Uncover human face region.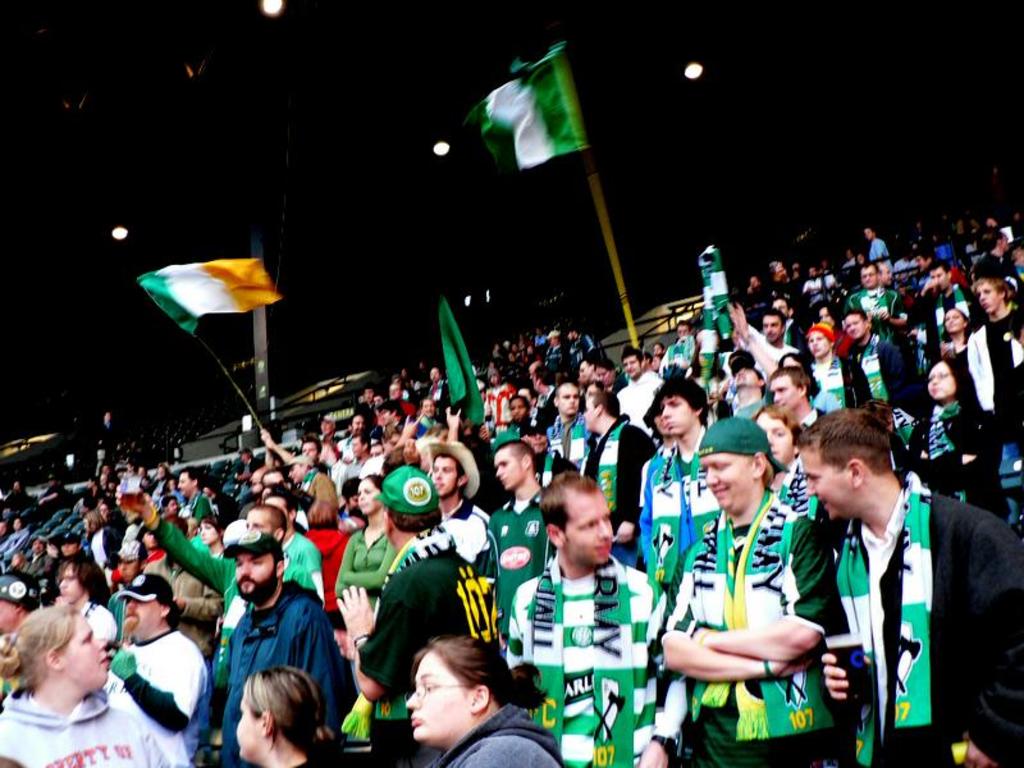
Uncovered: 663:388:691:429.
